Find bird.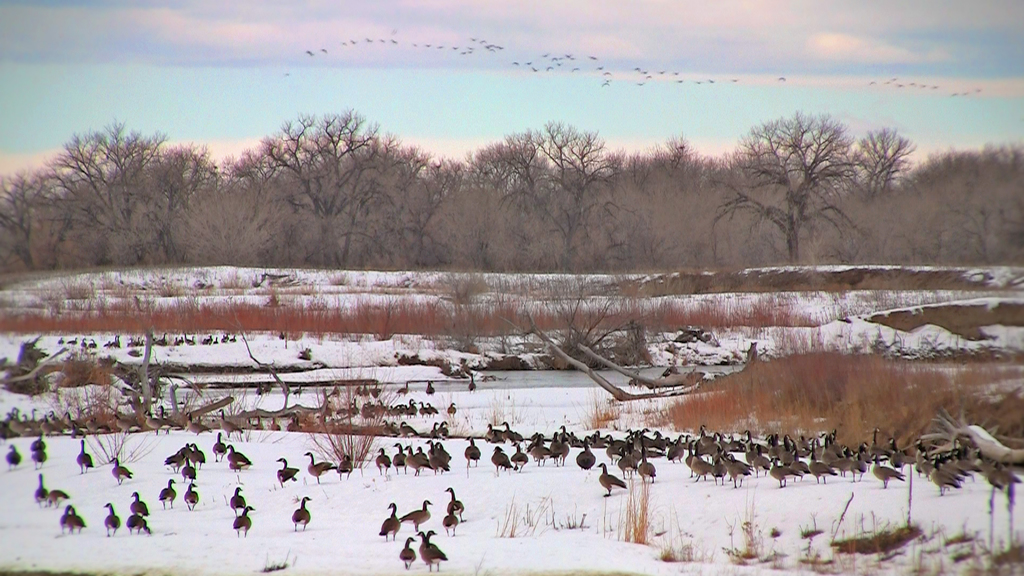
{"left": 464, "top": 436, "right": 484, "bottom": 466}.
